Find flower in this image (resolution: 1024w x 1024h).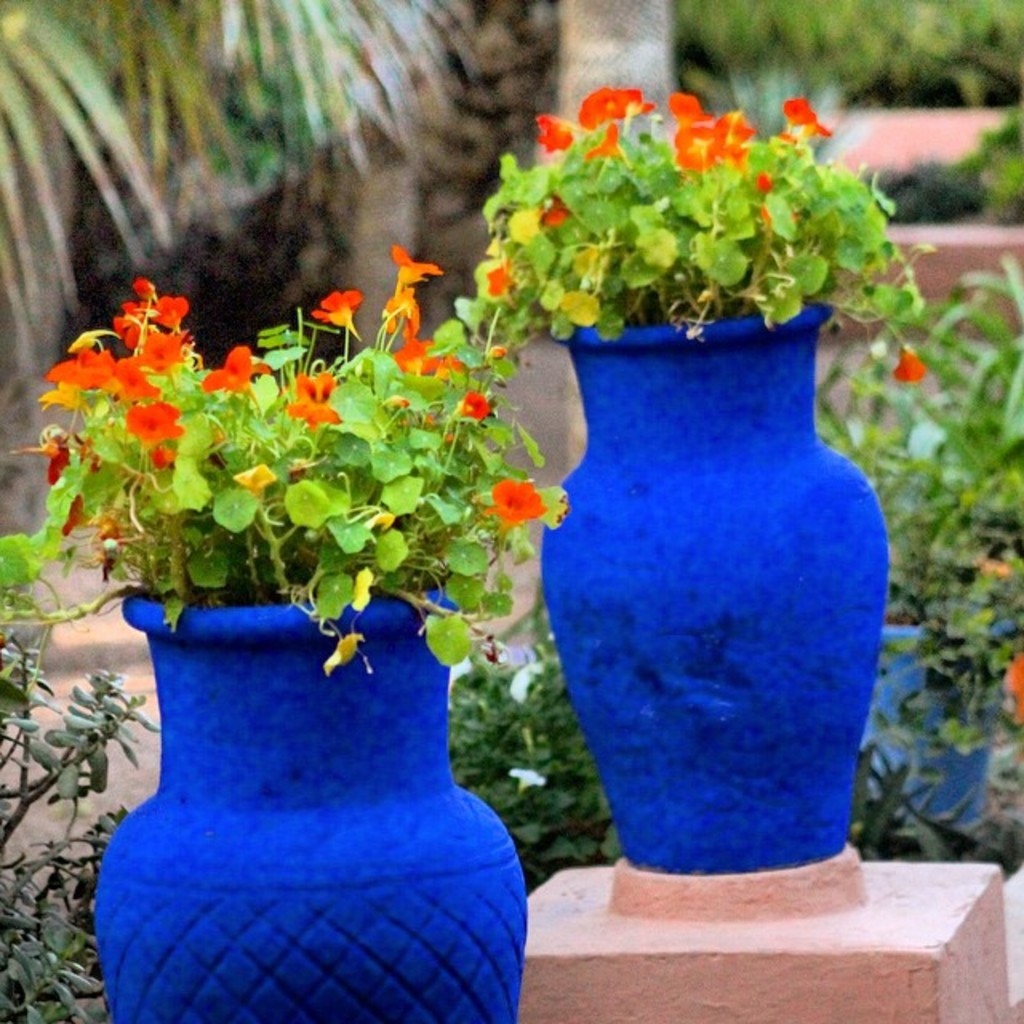
bbox=[890, 342, 930, 386].
